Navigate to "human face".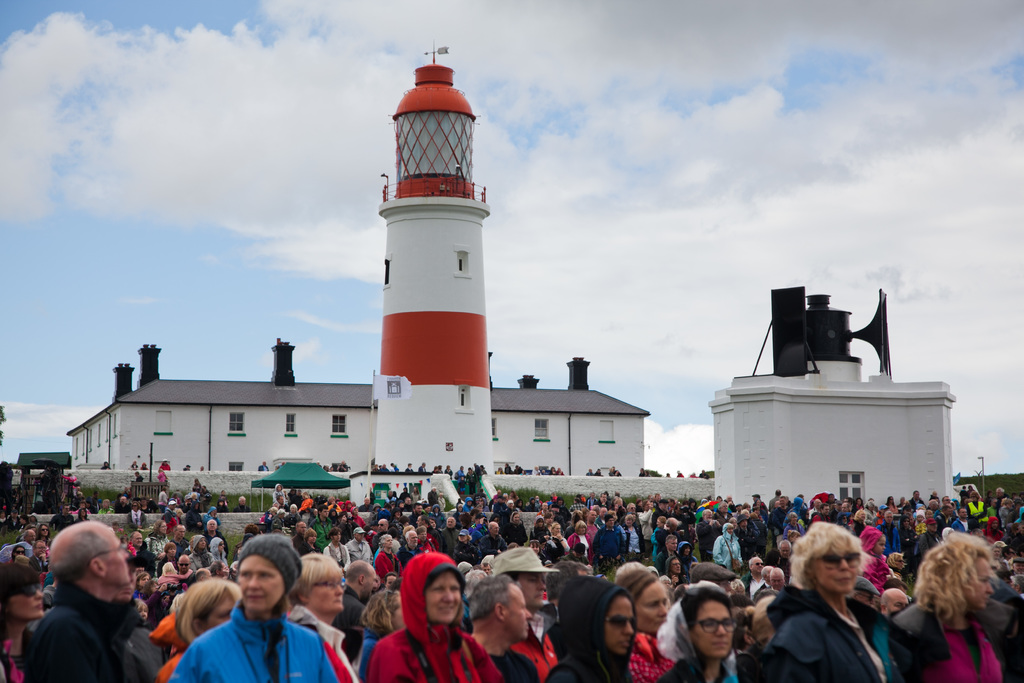
Navigation target: [601,596,635,656].
